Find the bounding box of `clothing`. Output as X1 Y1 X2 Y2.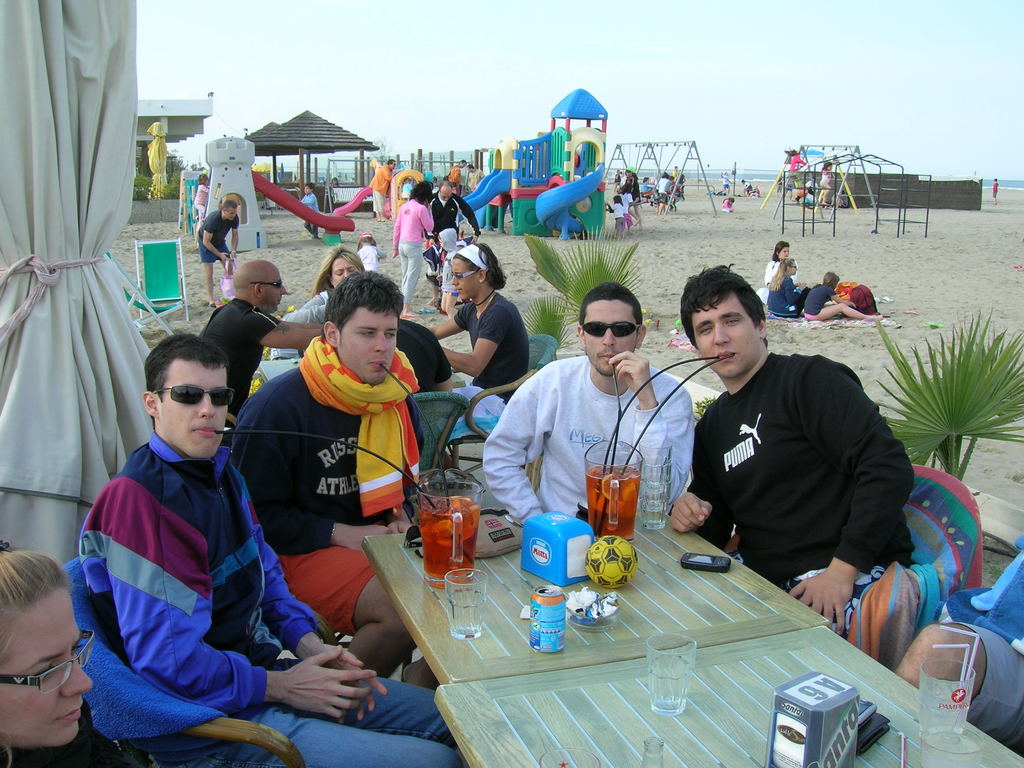
390 198 435 300.
